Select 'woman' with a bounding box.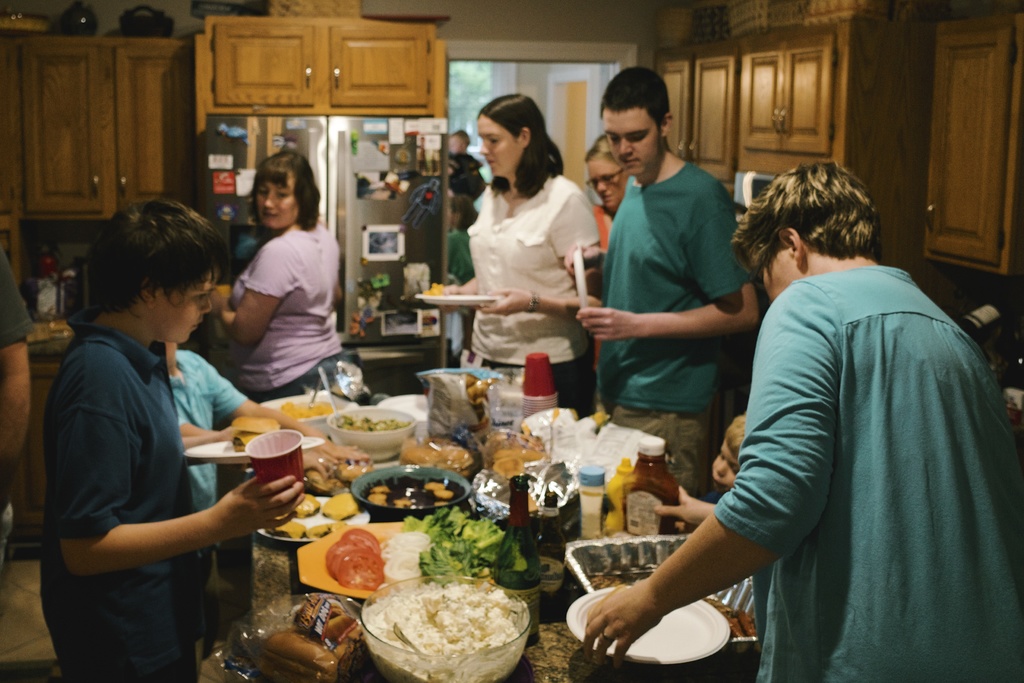
{"left": 581, "top": 134, "right": 632, "bottom": 375}.
